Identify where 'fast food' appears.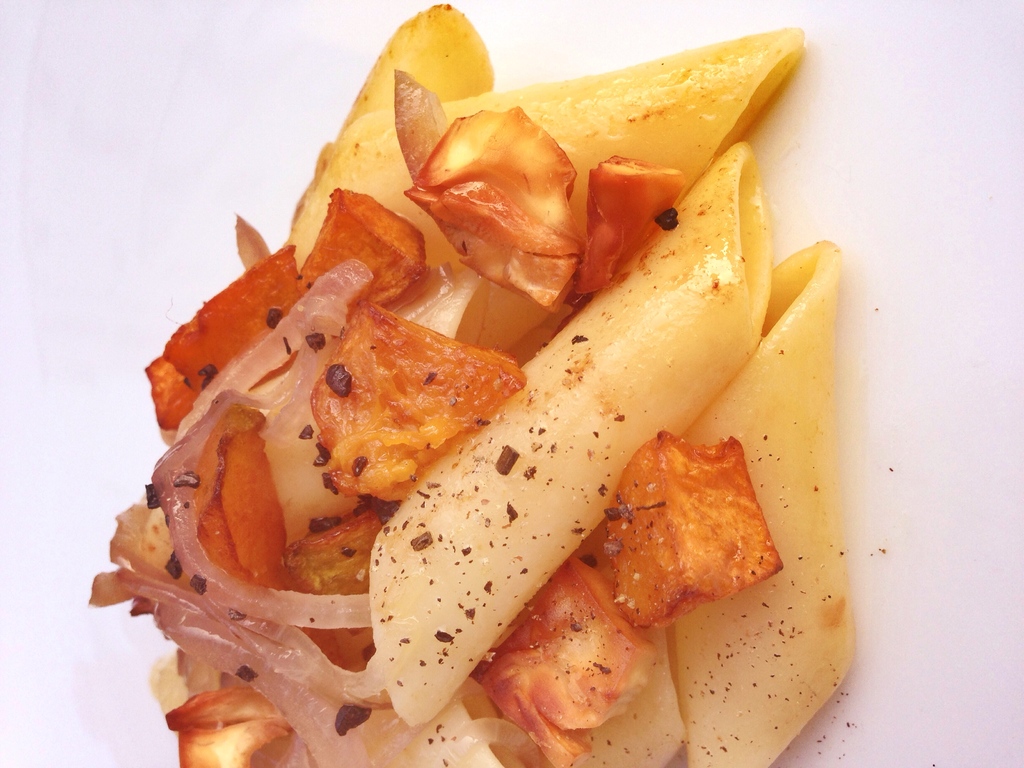
Appears at detection(88, 0, 852, 767).
